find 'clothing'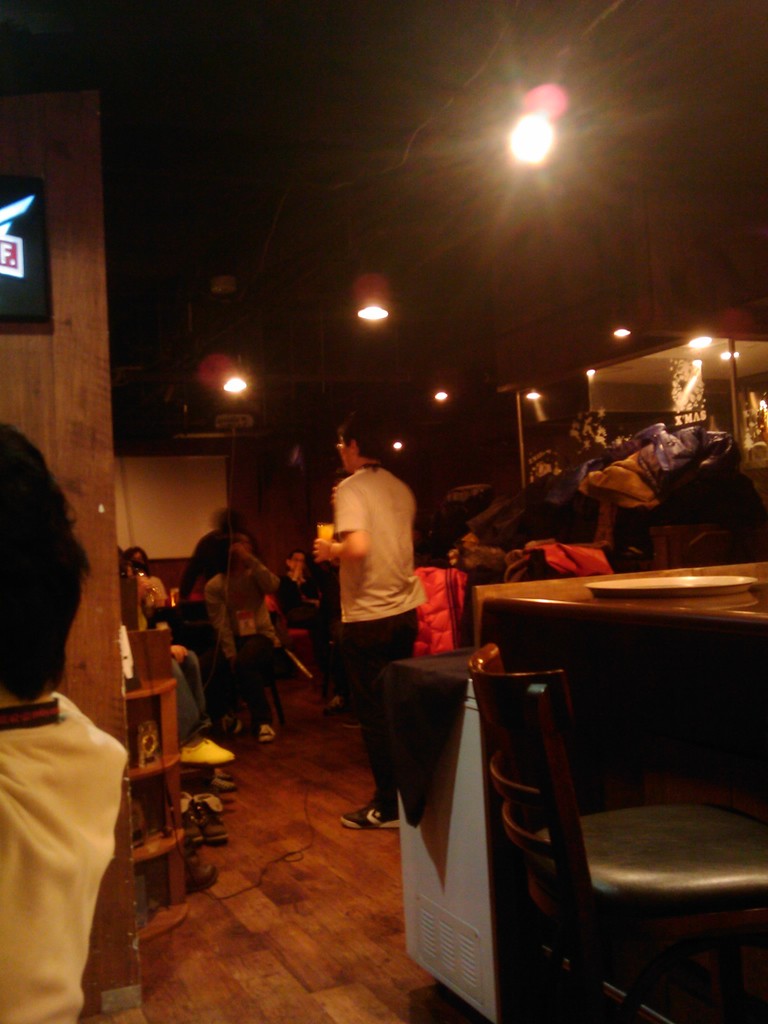
bbox=[8, 651, 139, 991]
